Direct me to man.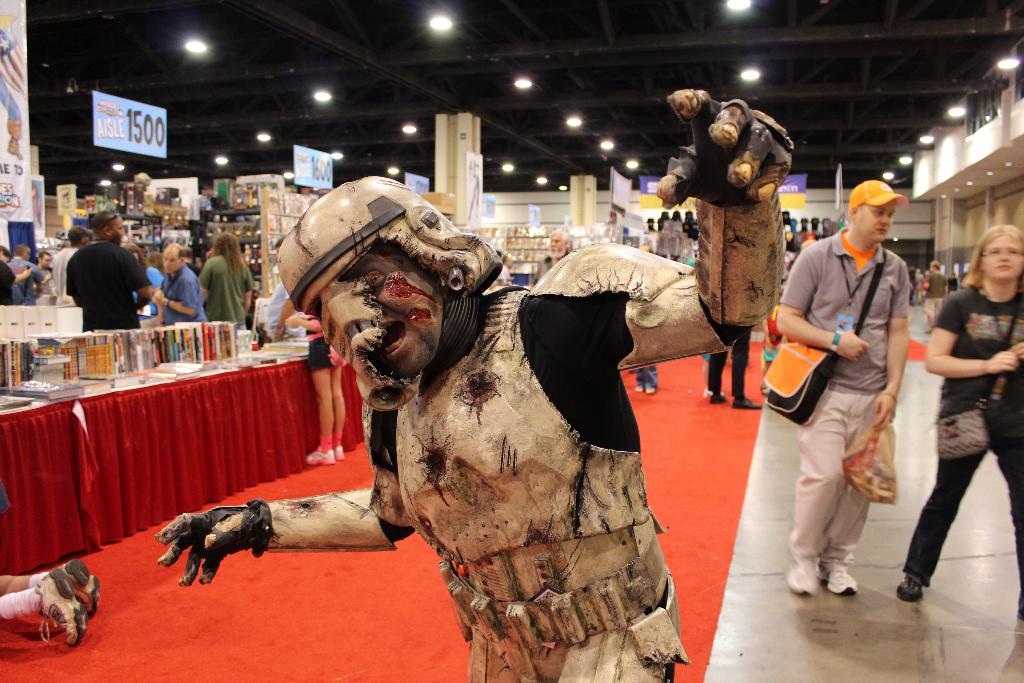
Direction: select_region(920, 259, 948, 331).
